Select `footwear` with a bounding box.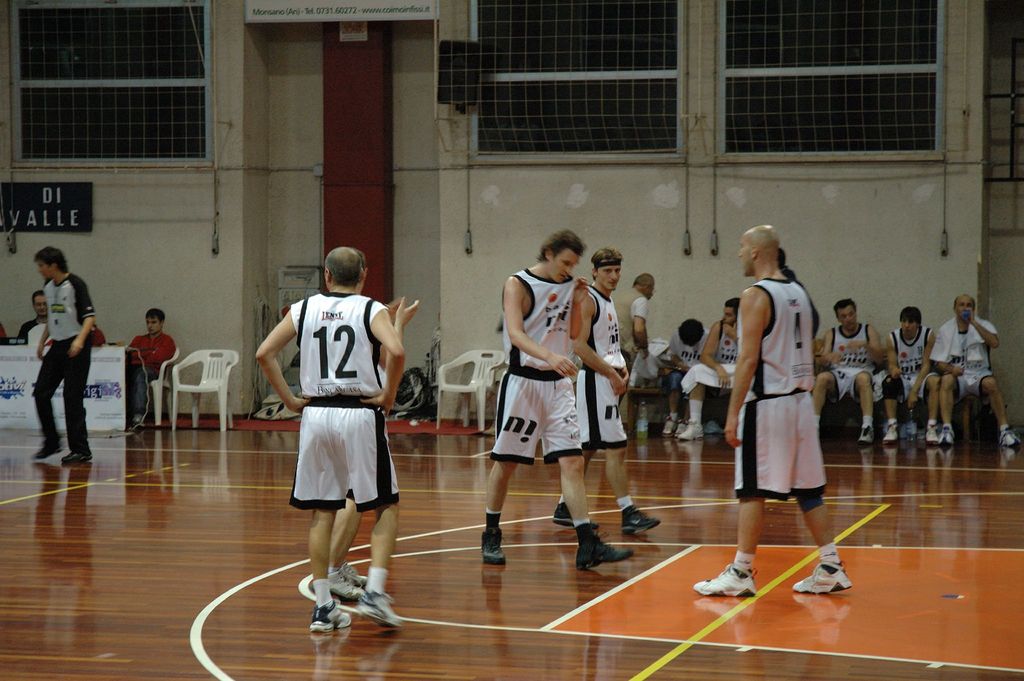
bbox=[621, 502, 662, 535].
